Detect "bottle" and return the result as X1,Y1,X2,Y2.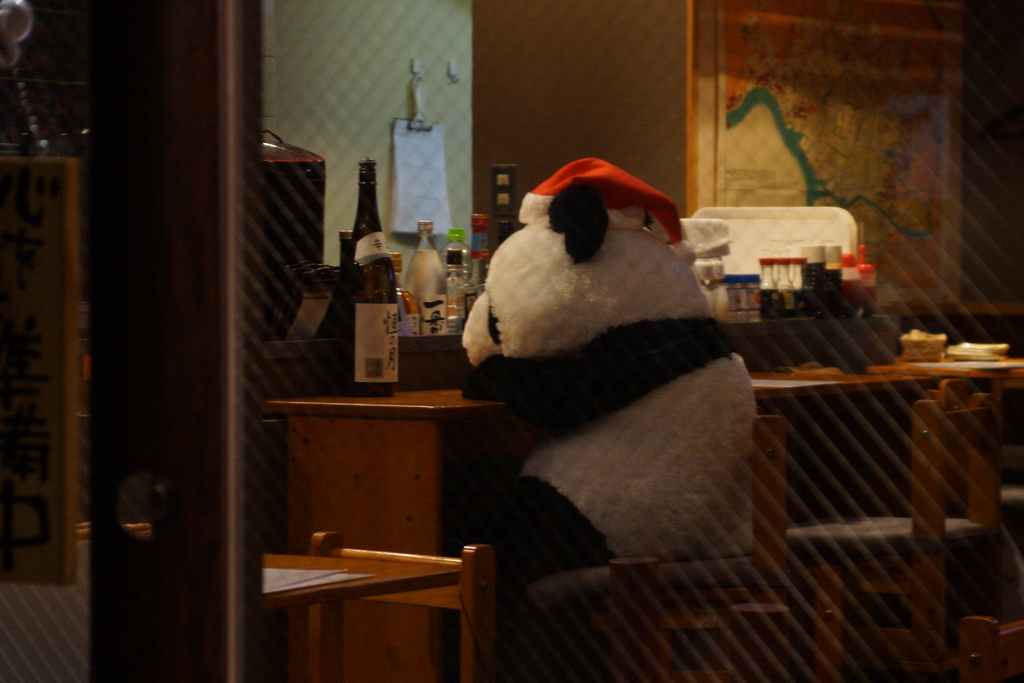
344,159,403,398.
